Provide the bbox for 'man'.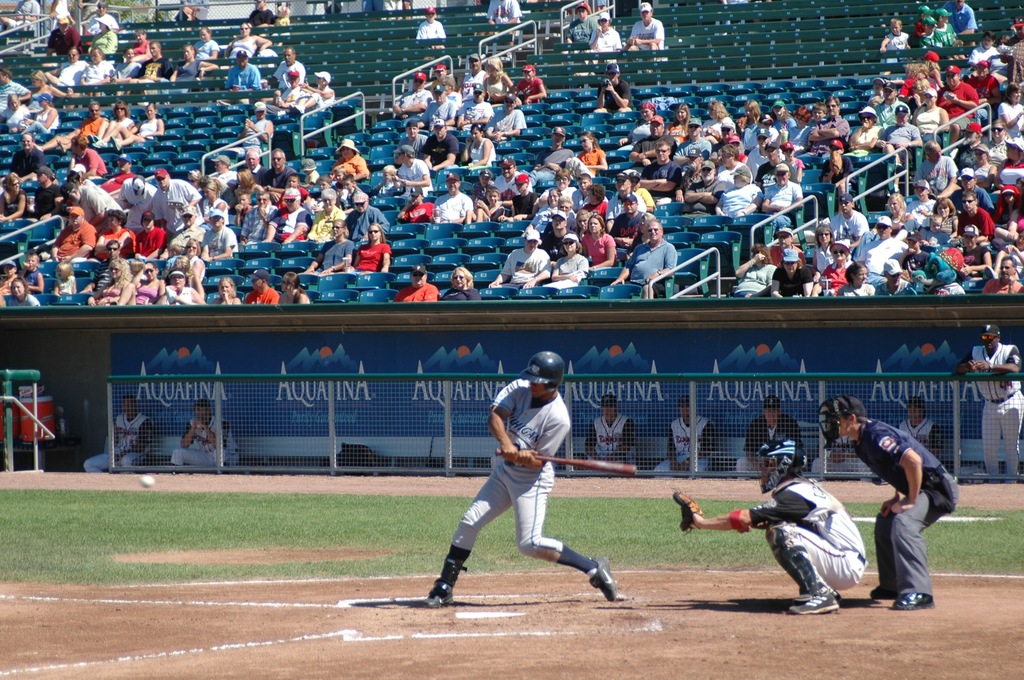
locate(579, 377, 643, 477).
